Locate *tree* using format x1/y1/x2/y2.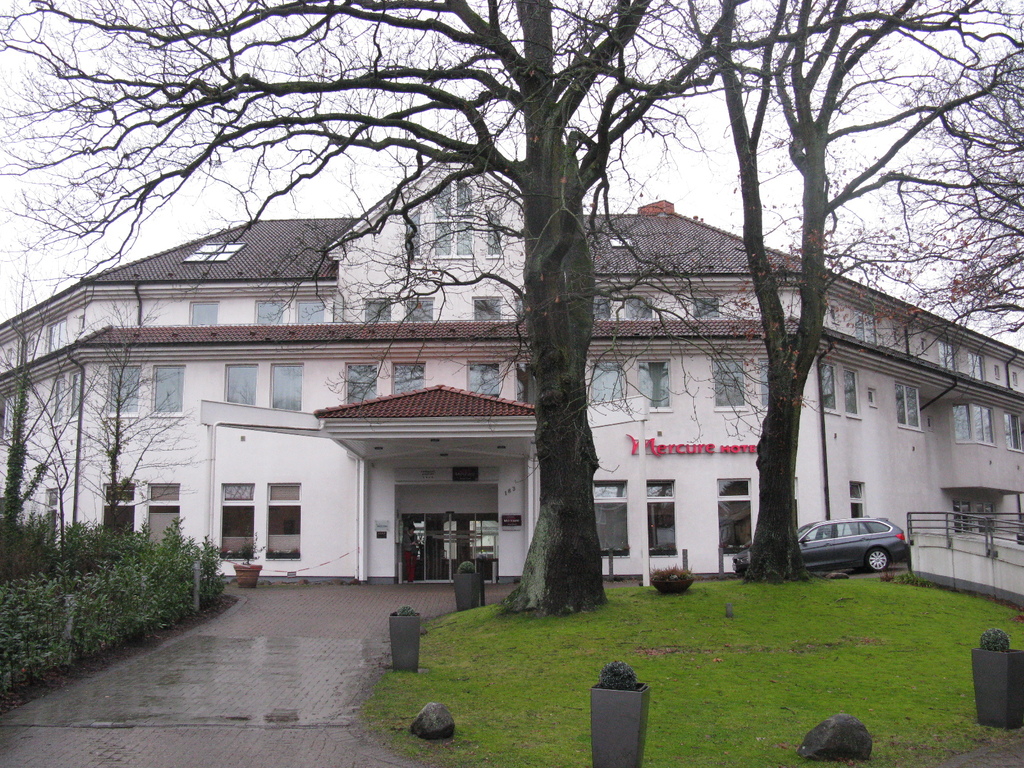
0/278/80/550.
